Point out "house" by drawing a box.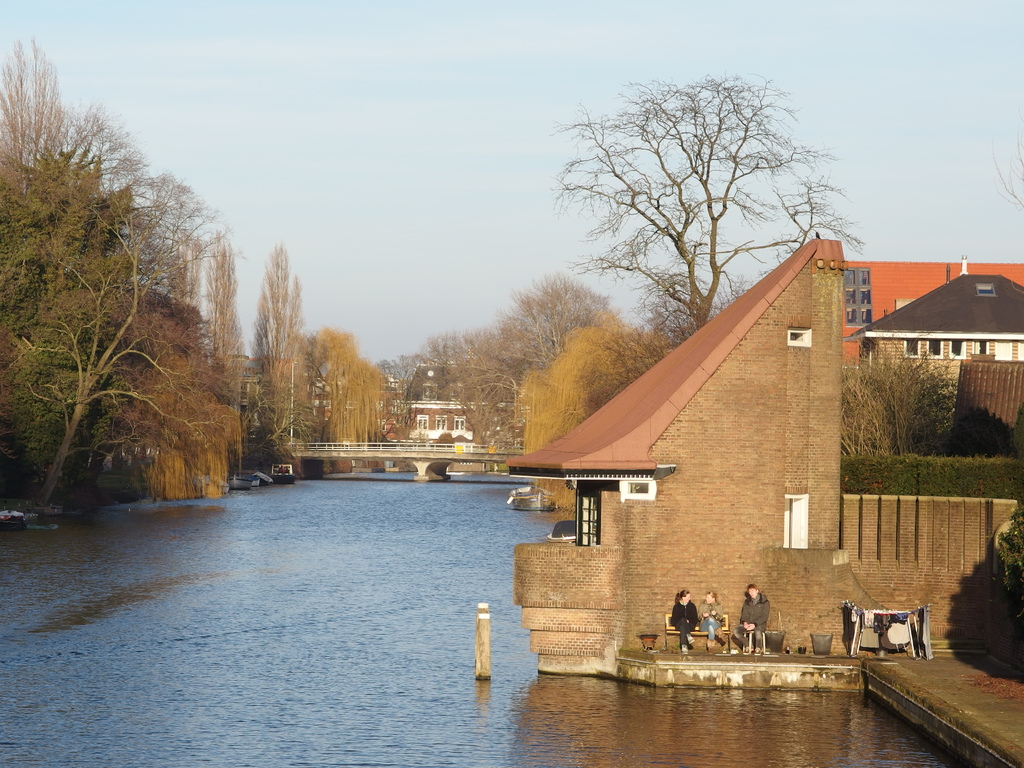
(836,257,1023,368).
